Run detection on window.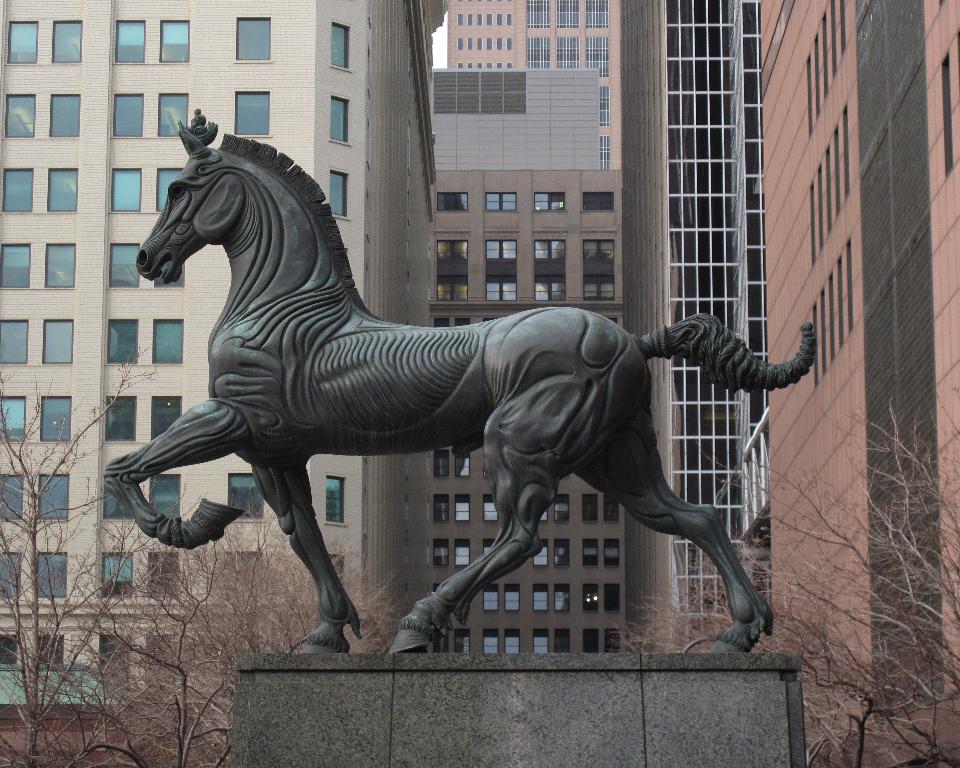
Result: l=940, t=52, r=956, b=173.
